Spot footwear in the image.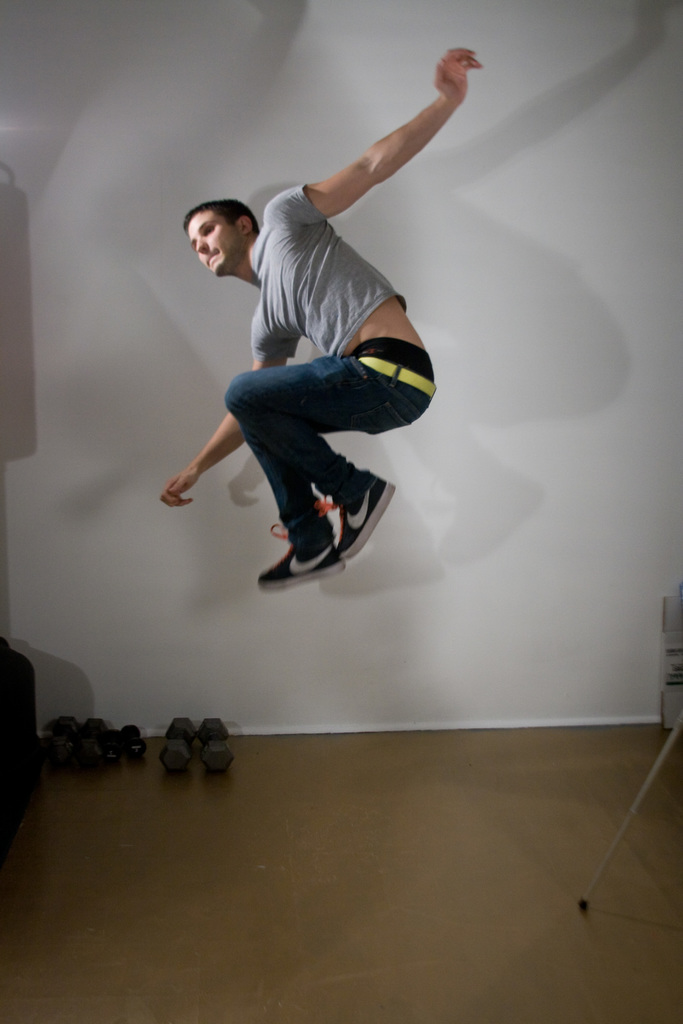
footwear found at l=258, t=520, r=345, b=588.
